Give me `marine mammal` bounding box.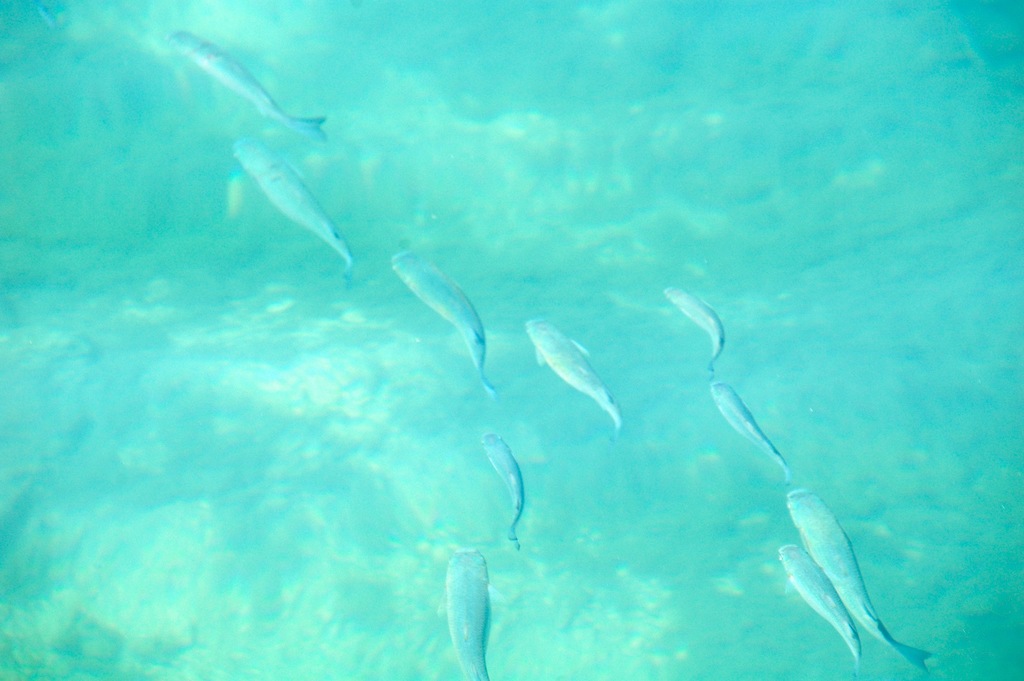
<box>772,540,865,664</box>.
